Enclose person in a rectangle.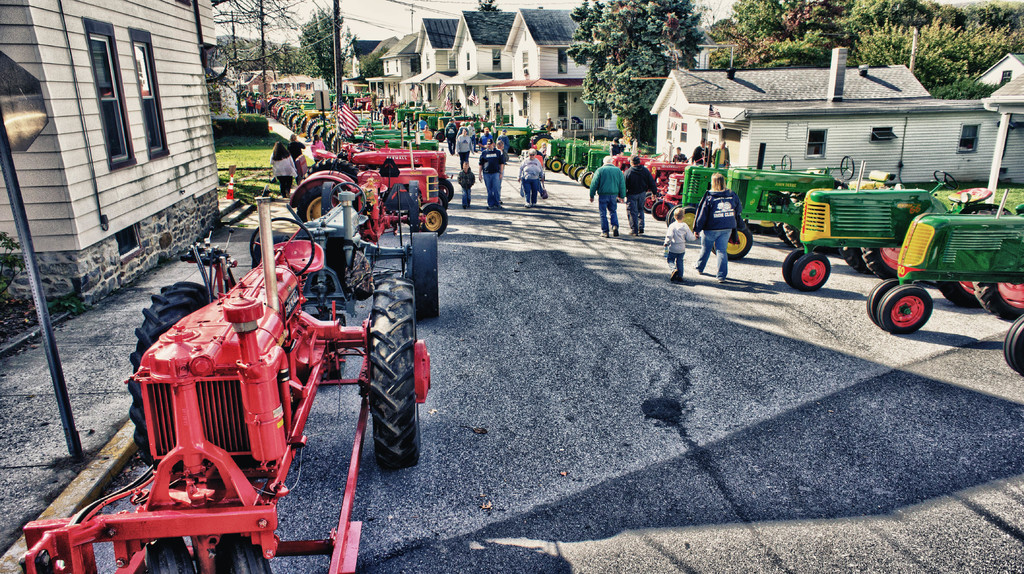
[308, 134, 325, 161].
